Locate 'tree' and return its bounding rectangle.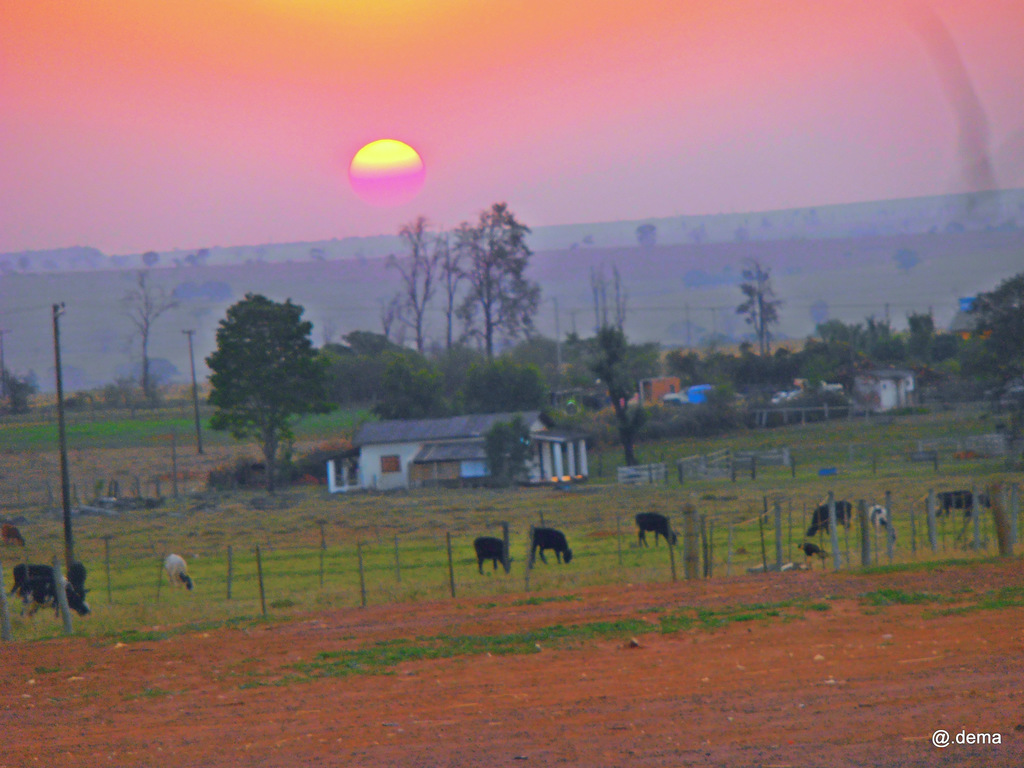
box(451, 197, 543, 362).
